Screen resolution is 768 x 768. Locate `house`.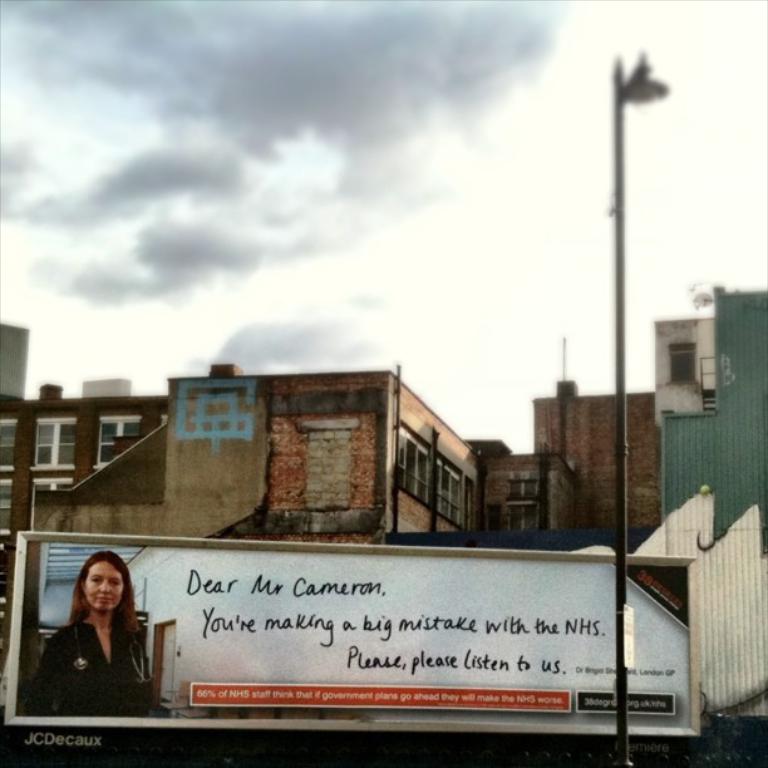
left=530, top=370, right=664, bottom=531.
